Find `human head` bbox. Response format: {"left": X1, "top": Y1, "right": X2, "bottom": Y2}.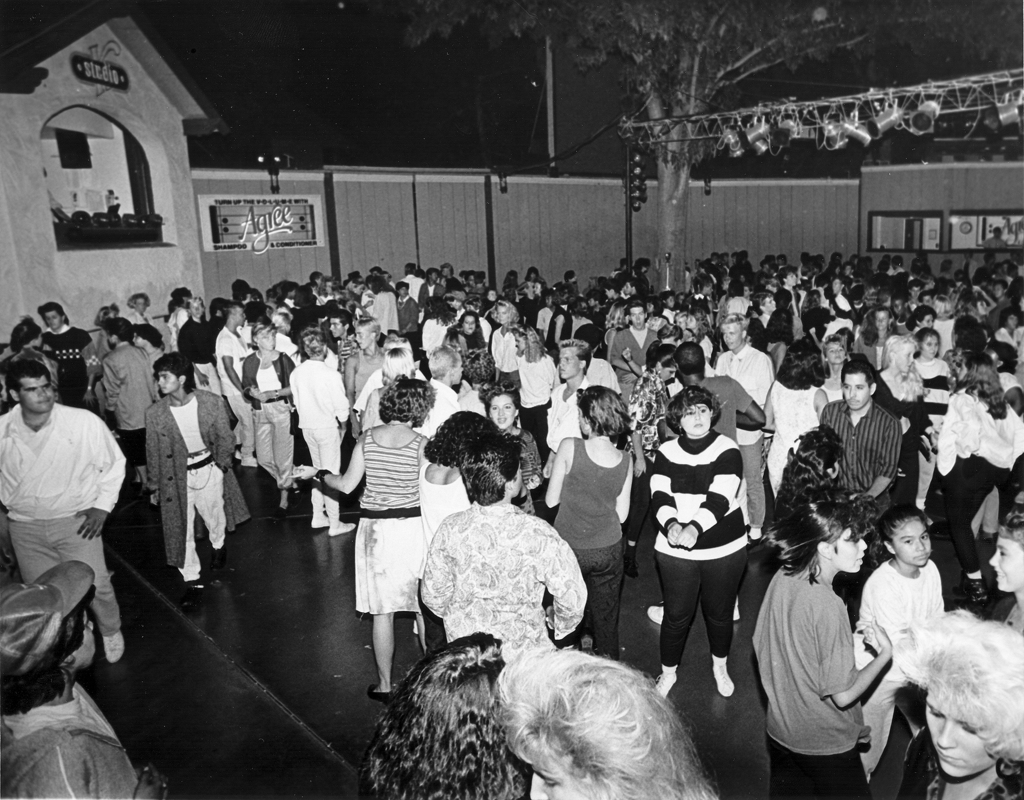
{"left": 429, "top": 346, "right": 465, "bottom": 384}.
